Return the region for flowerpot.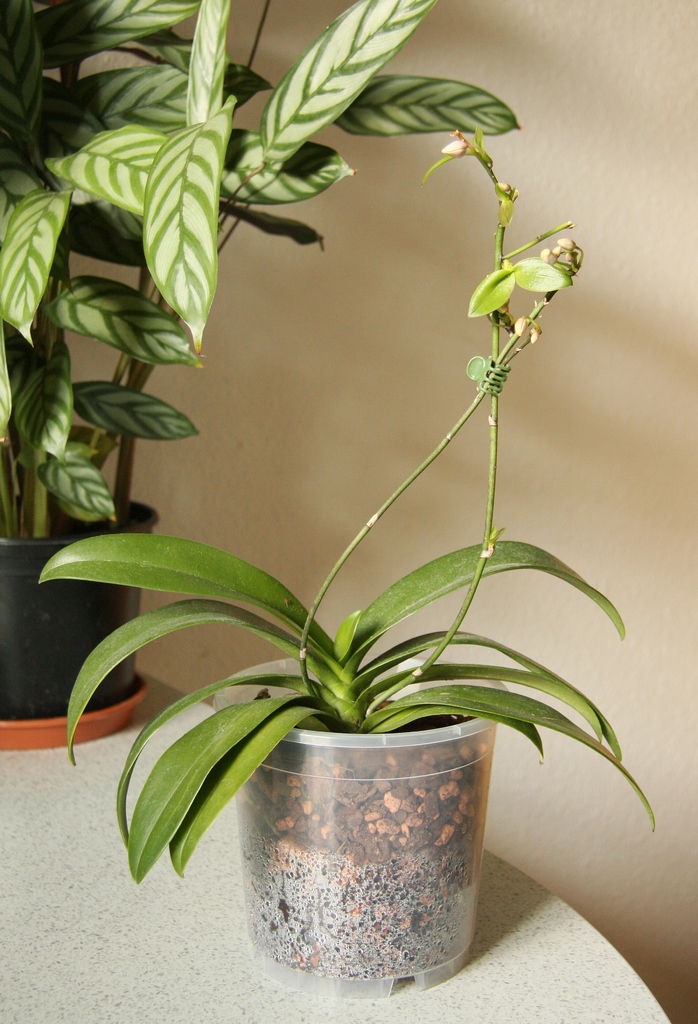
[170, 616, 484, 985].
